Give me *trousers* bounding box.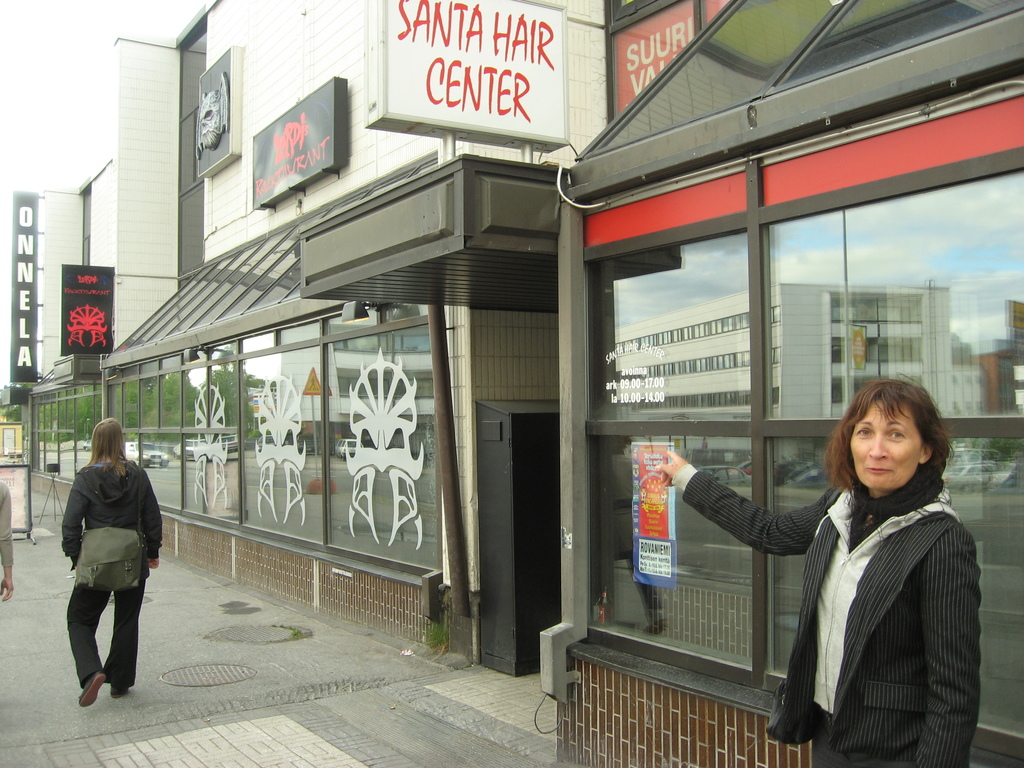
65, 573, 138, 681.
